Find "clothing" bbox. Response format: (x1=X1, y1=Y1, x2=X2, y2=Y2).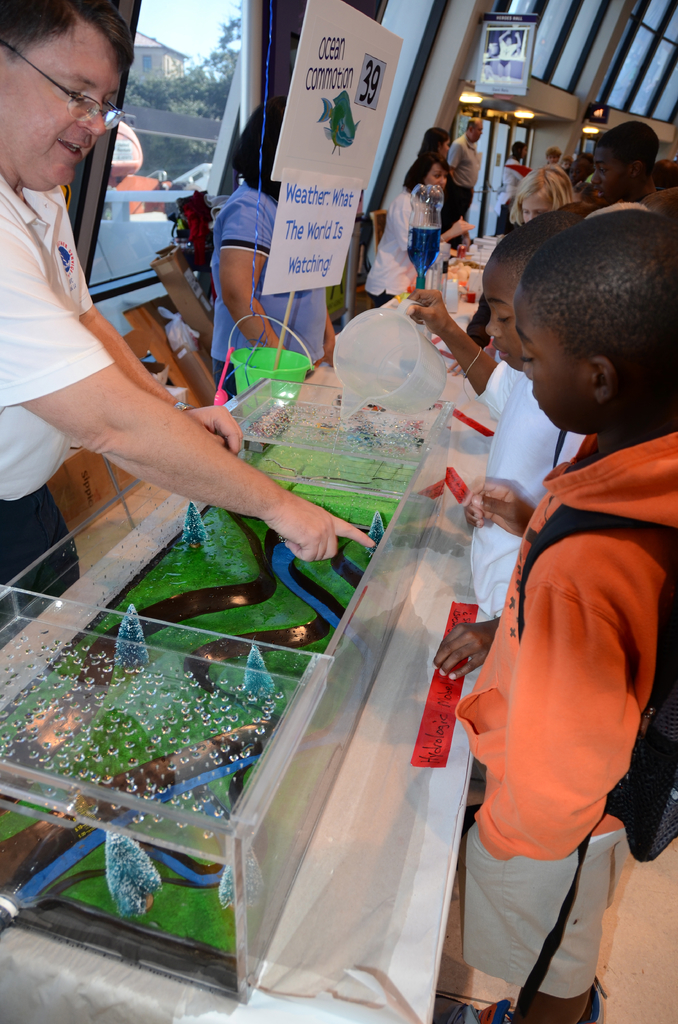
(x1=0, y1=165, x2=101, y2=652).
